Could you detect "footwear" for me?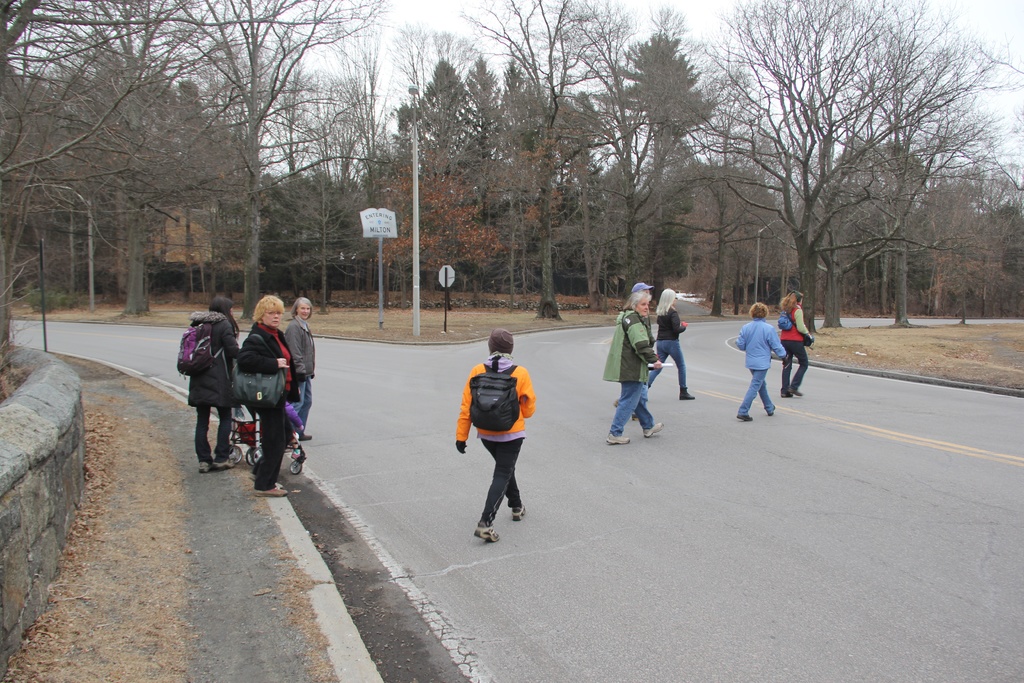
Detection result: {"left": 788, "top": 389, "right": 802, "bottom": 397}.
